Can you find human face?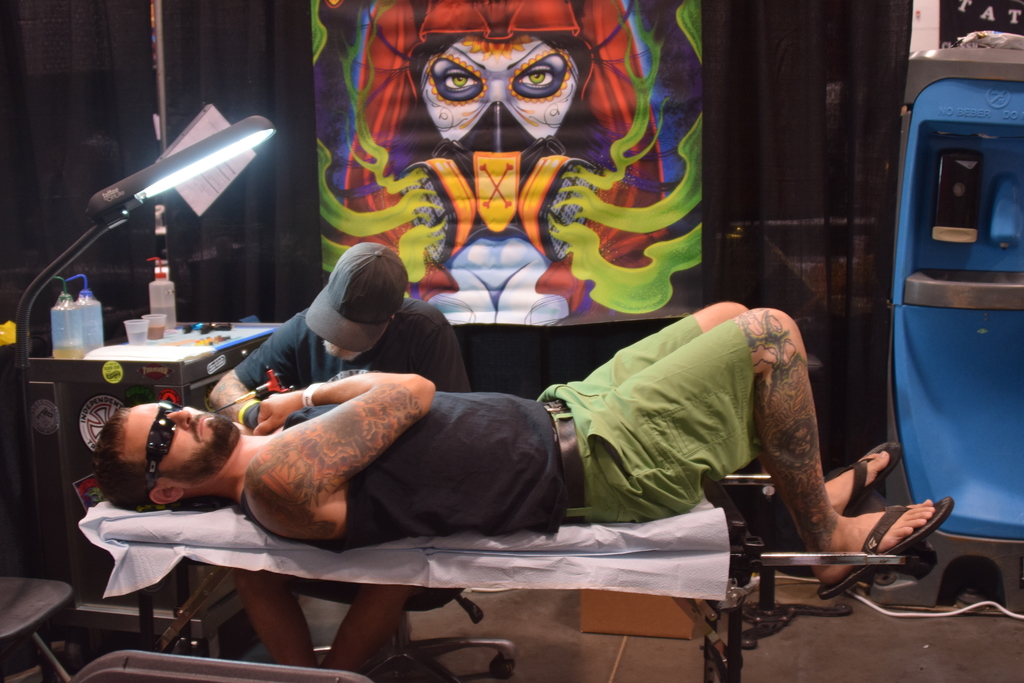
Yes, bounding box: box(422, 42, 578, 149).
